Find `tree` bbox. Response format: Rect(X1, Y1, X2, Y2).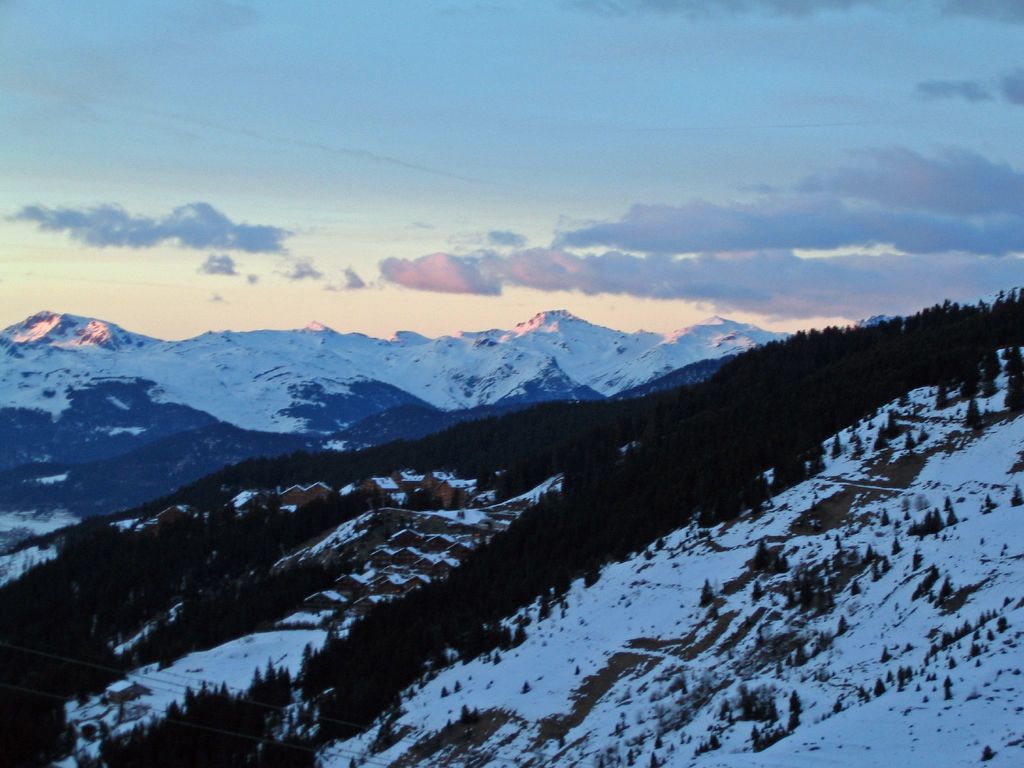
Rect(968, 398, 984, 430).
